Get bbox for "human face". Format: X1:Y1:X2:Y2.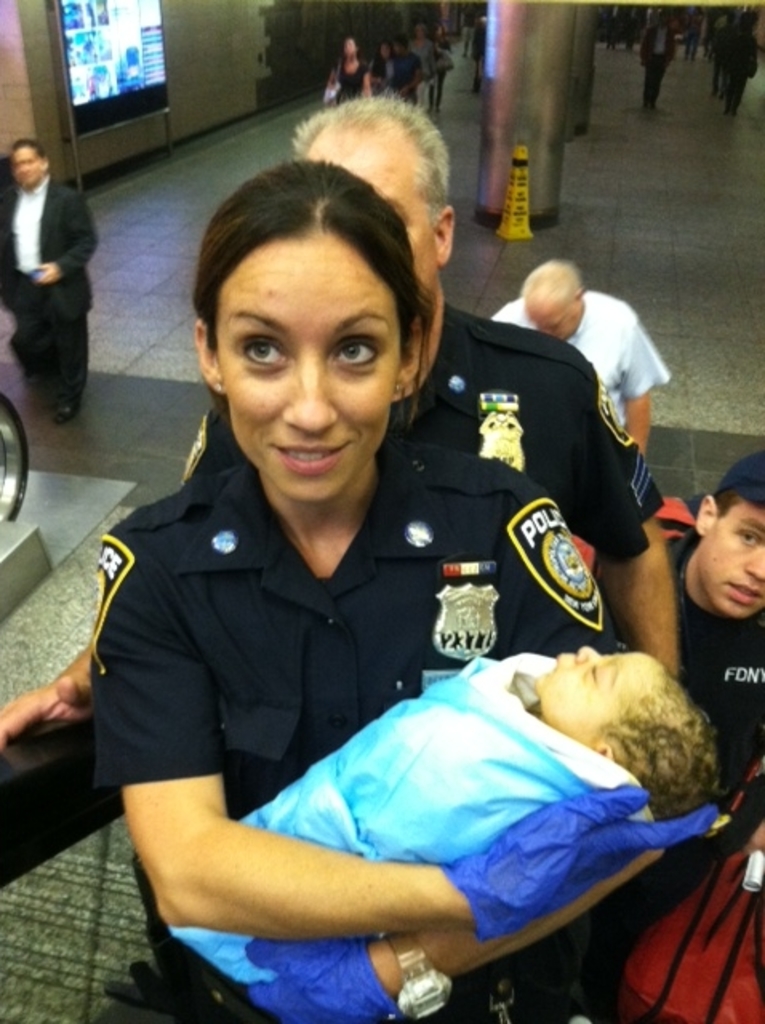
213:235:399:502.
